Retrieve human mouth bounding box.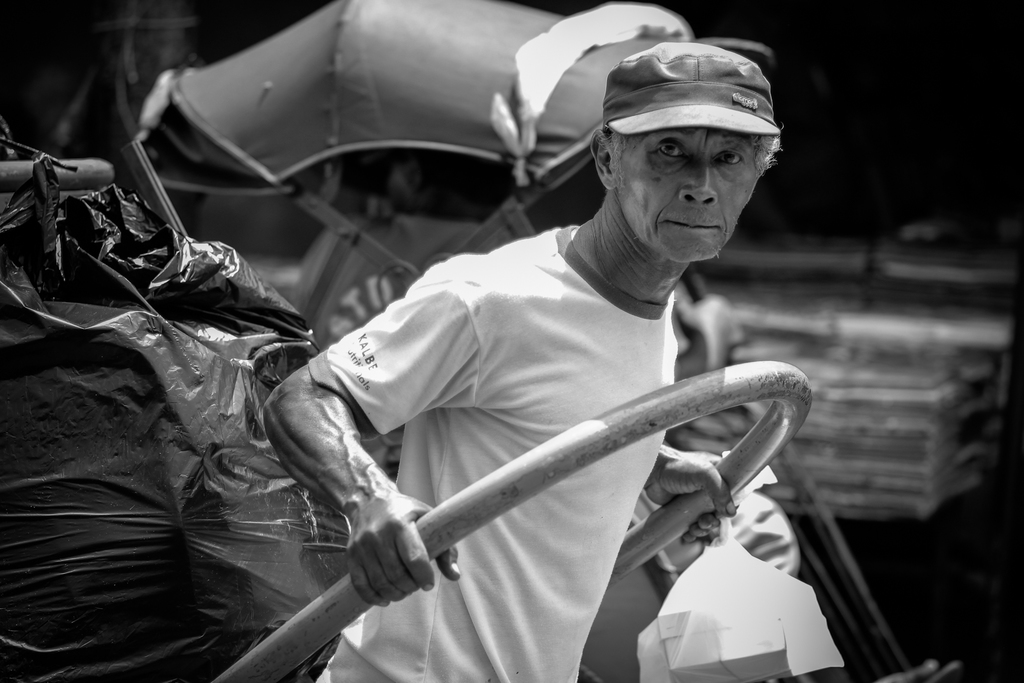
Bounding box: bbox=[668, 221, 719, 232].
